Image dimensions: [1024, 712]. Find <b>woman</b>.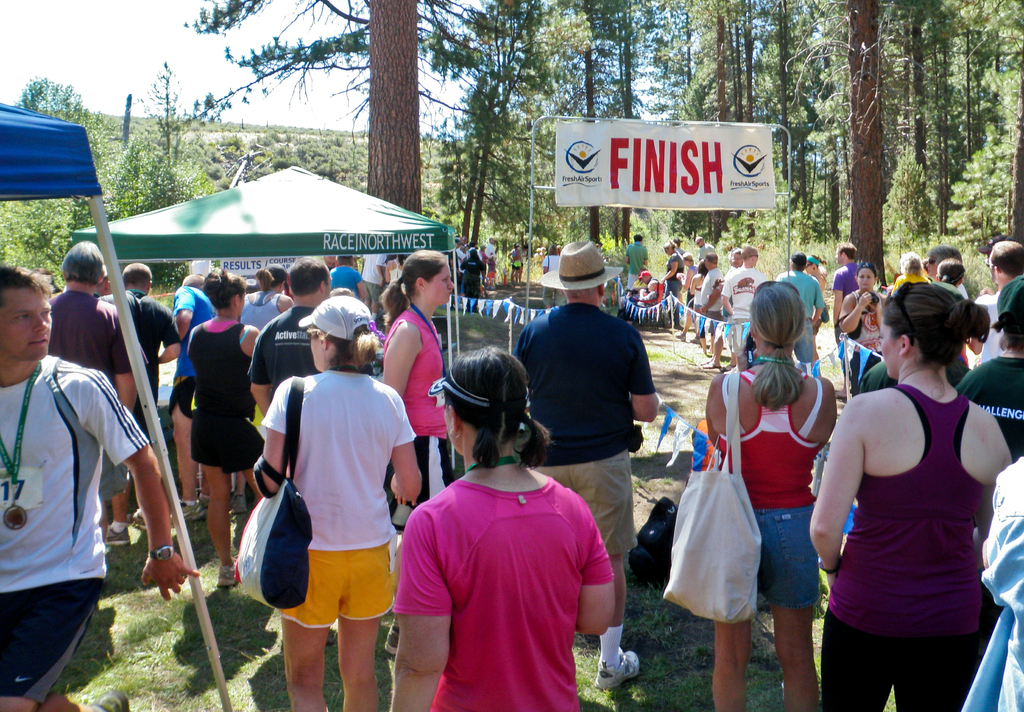
(327, 254, 373, 306).
